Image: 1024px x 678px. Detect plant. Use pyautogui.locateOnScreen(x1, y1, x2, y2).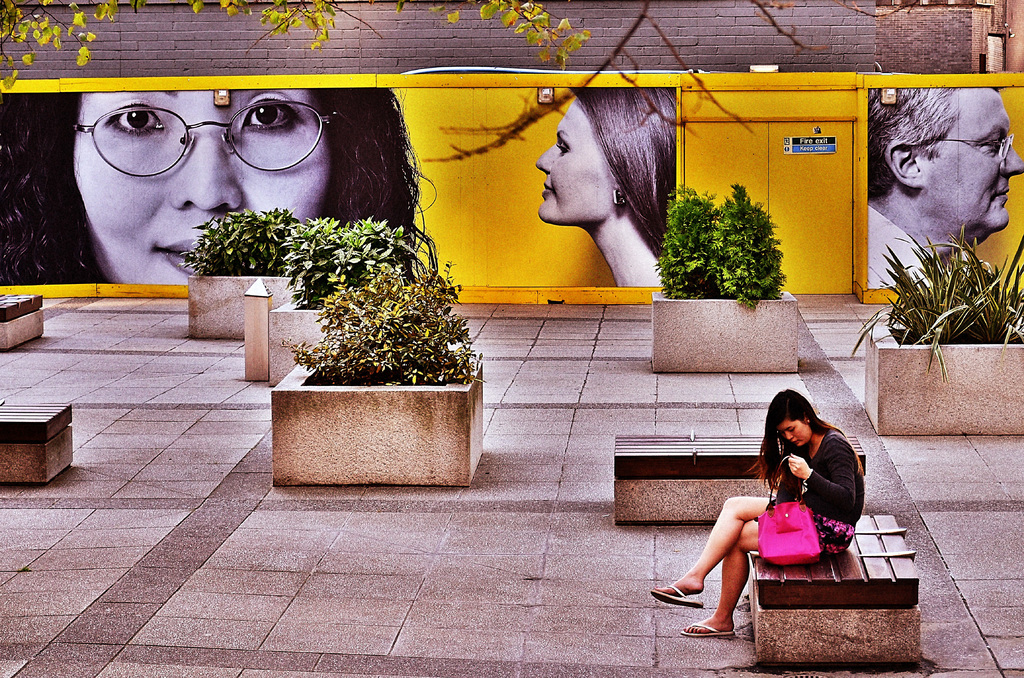
pyautogui.locateOnScreen(861, 213, 1023, 361).
